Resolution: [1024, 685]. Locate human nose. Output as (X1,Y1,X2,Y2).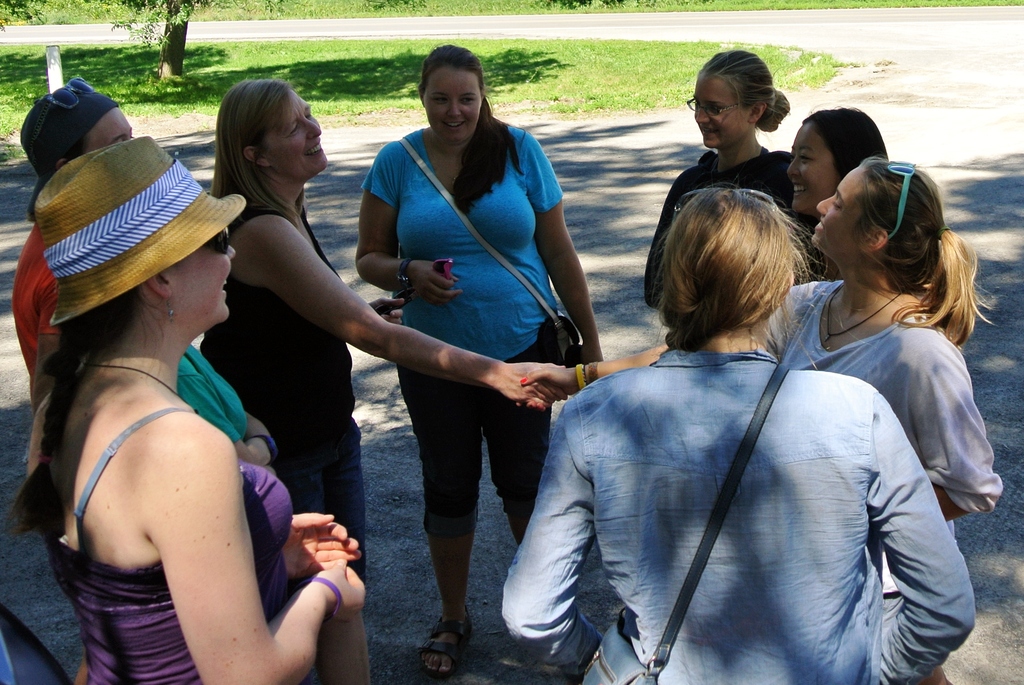
(817,195,831,214).
